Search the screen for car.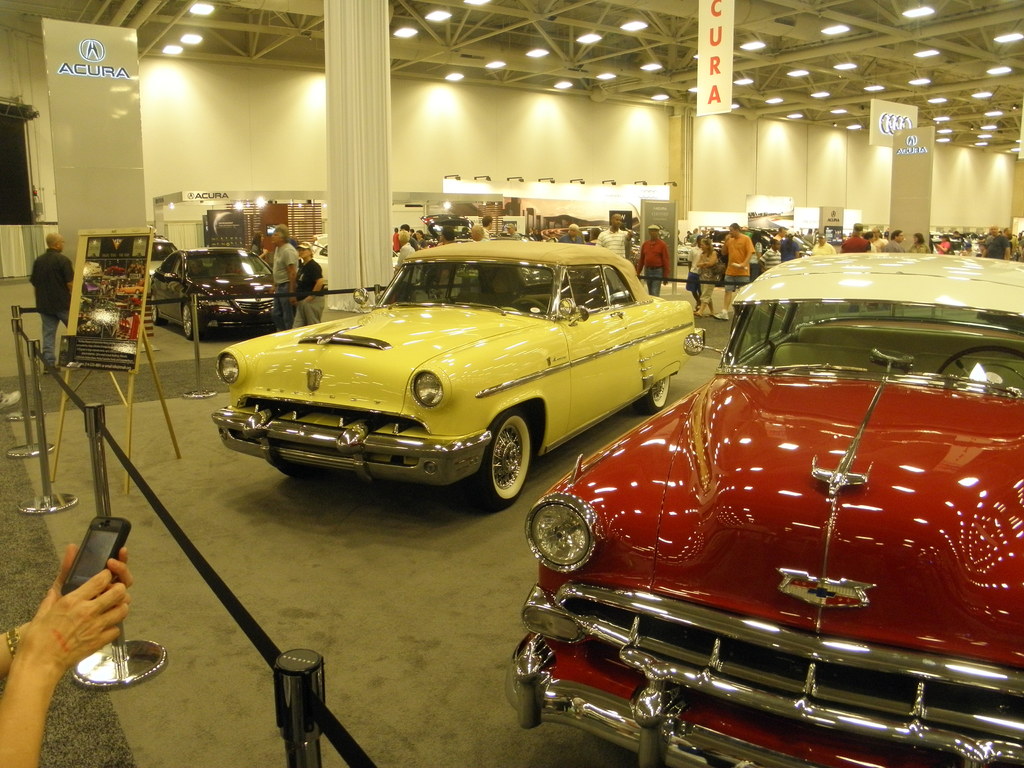
Found at (148, 248, 280, 337).
